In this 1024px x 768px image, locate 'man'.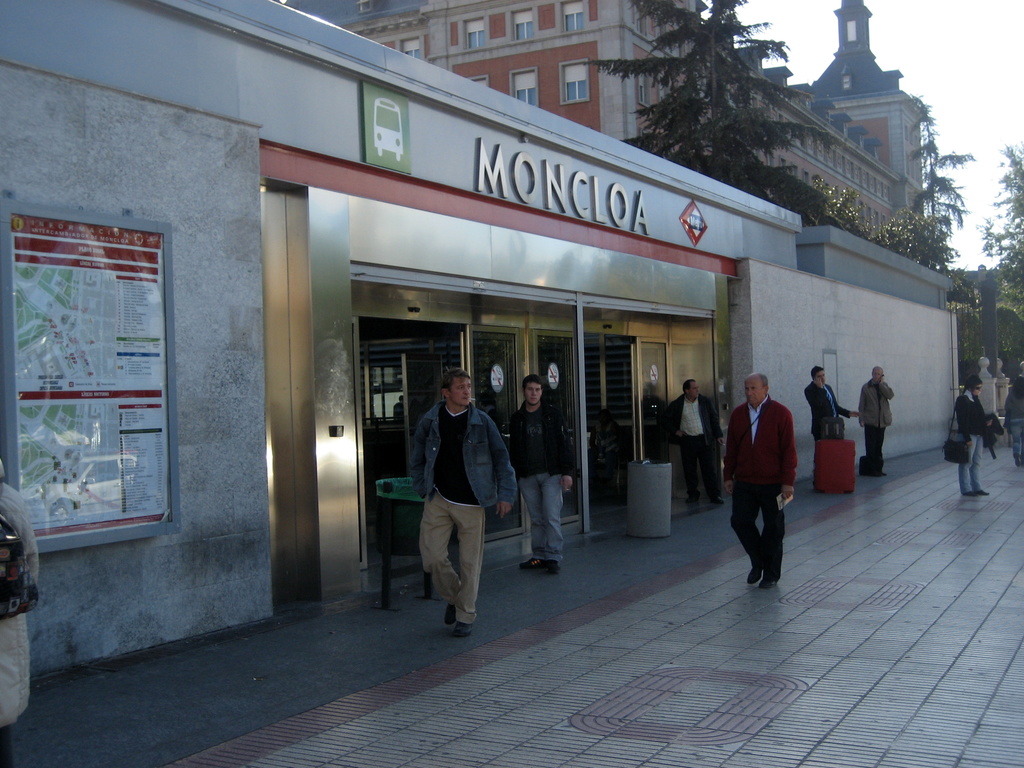
Bounding box: (804,365,862,446).
